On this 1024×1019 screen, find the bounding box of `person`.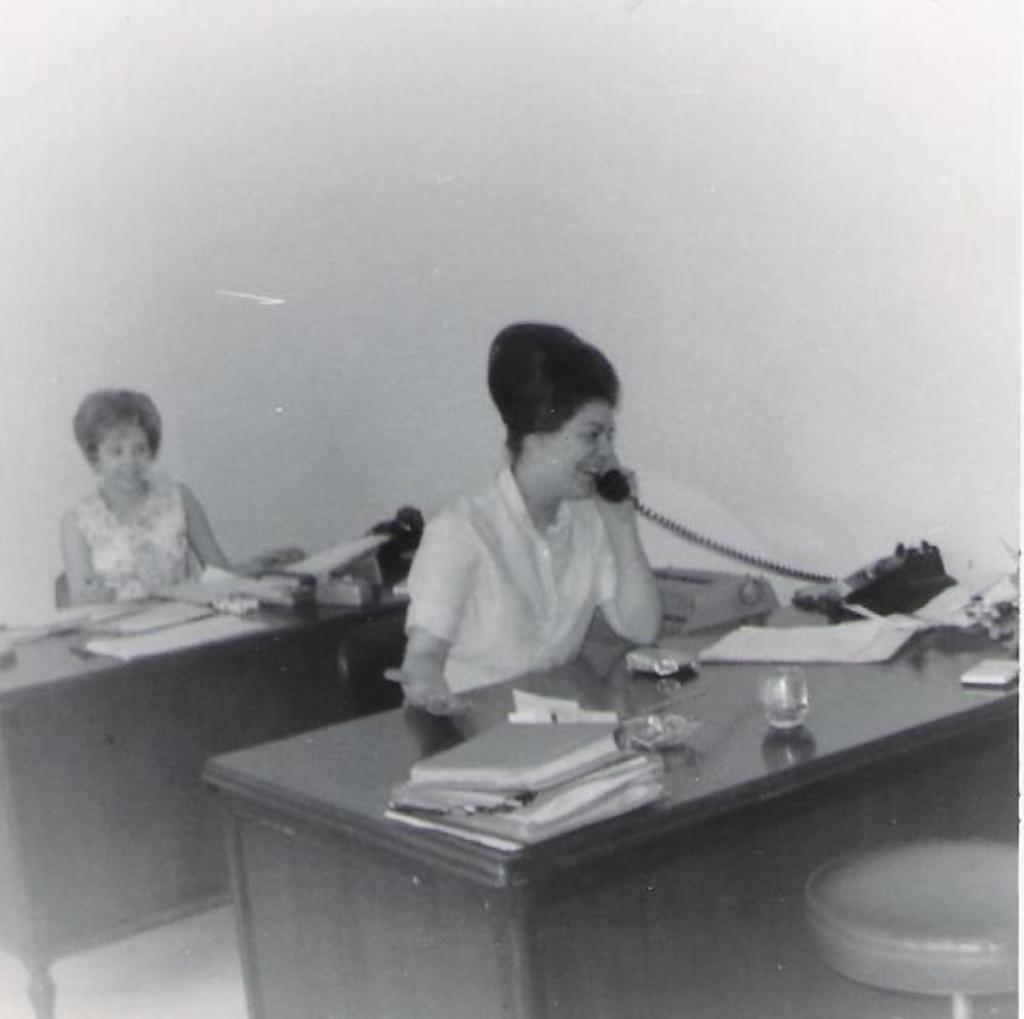
Bounding box: <region>386, 324, 666, 715</region>.
